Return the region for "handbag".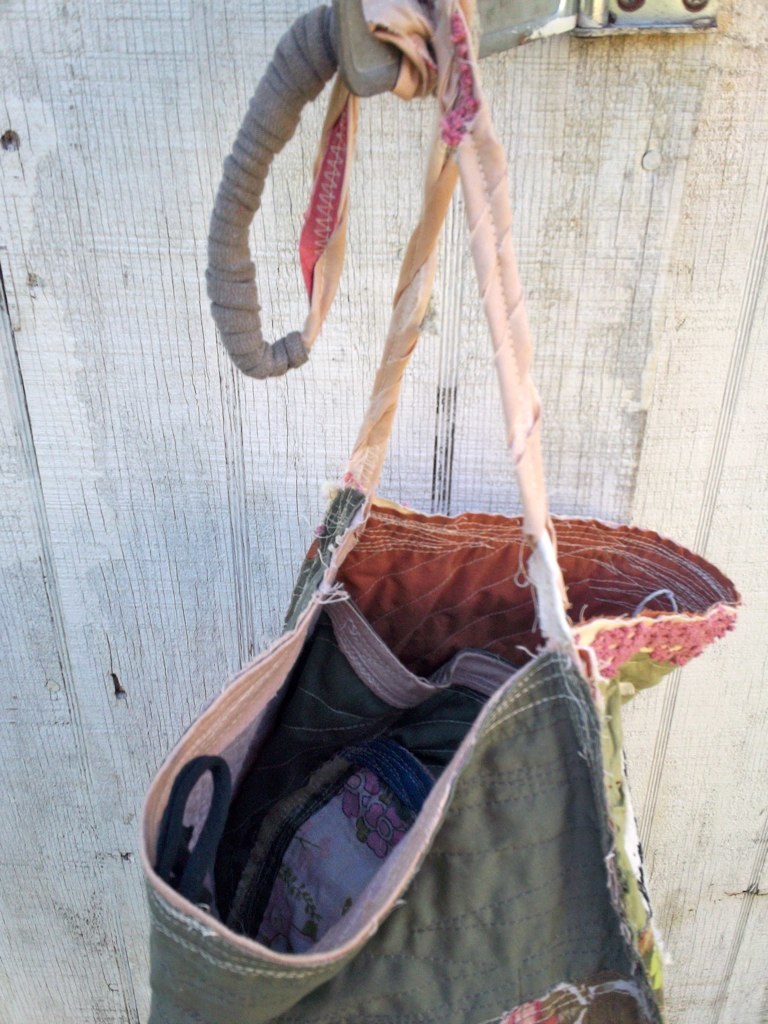
138:0:747:1023.
